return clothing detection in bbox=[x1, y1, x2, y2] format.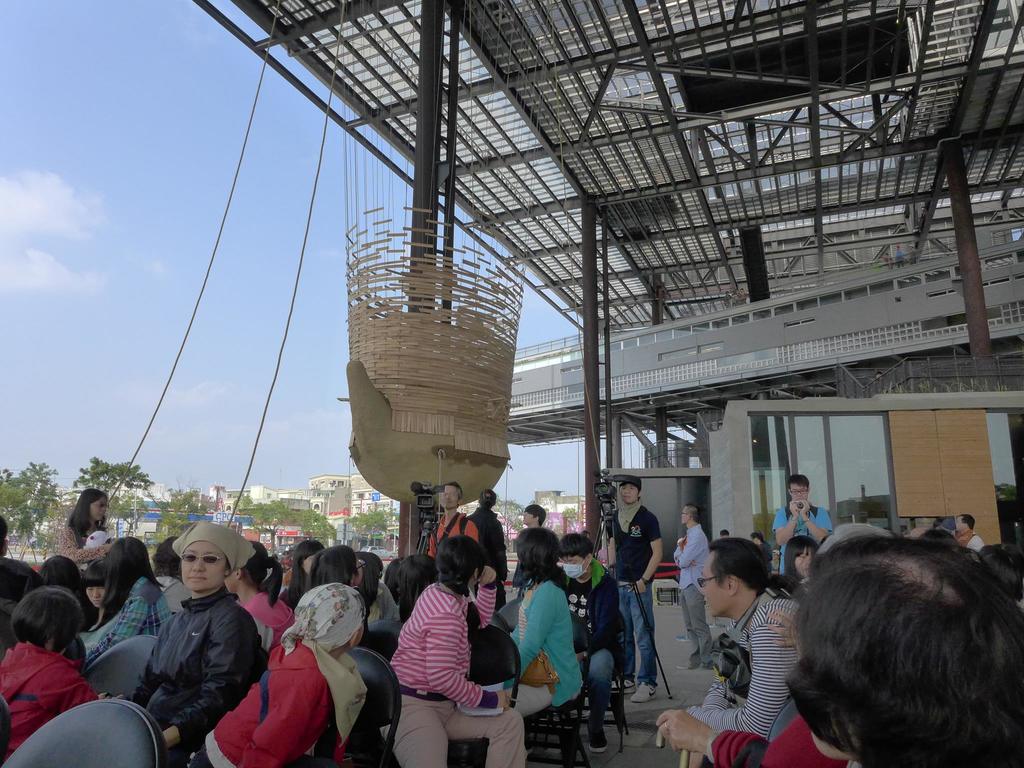
bbox=[953, 532, 985, 549].
